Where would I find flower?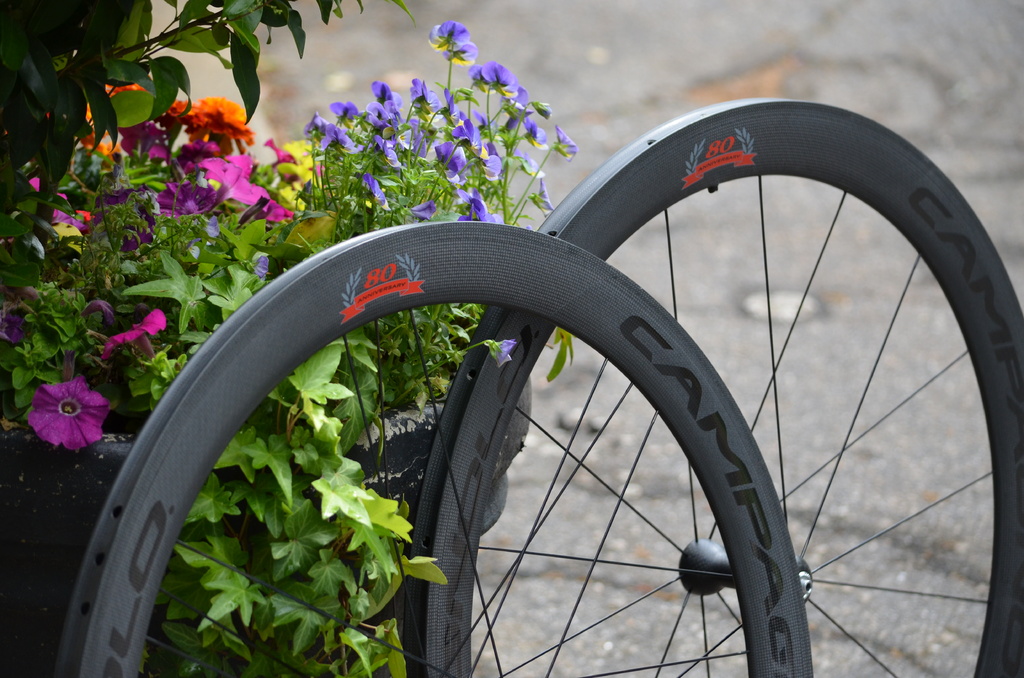
At (left=467, top=61, right=516, bottom=97).
